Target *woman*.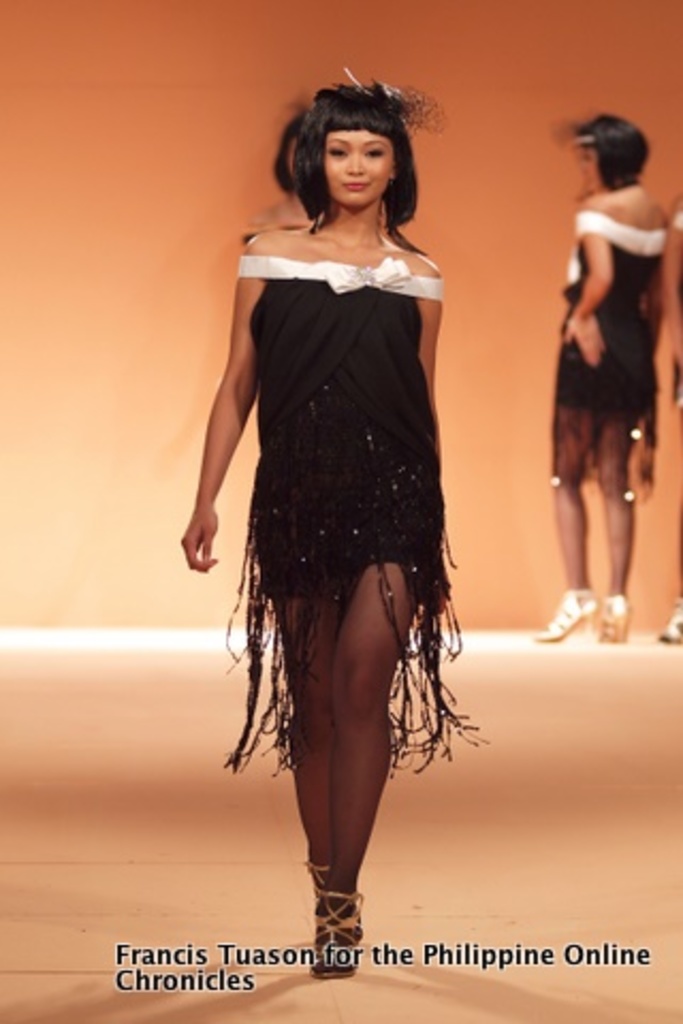
Target region: box(237, 102, 322, 250).
